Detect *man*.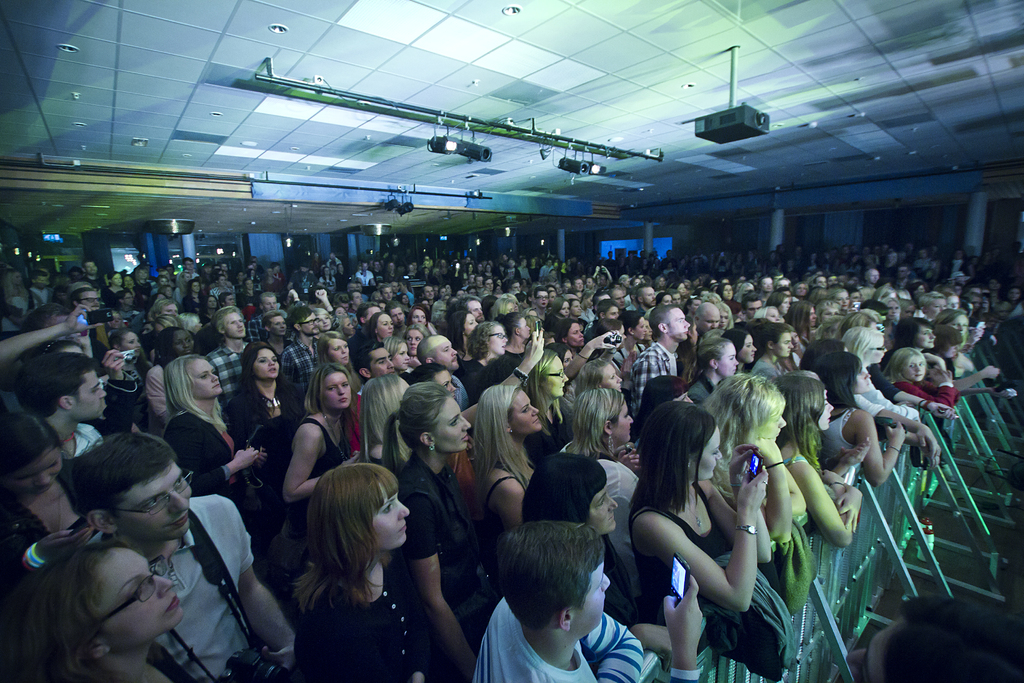
Detected at [x1=739, y1=288, x2=760, y2=317].
